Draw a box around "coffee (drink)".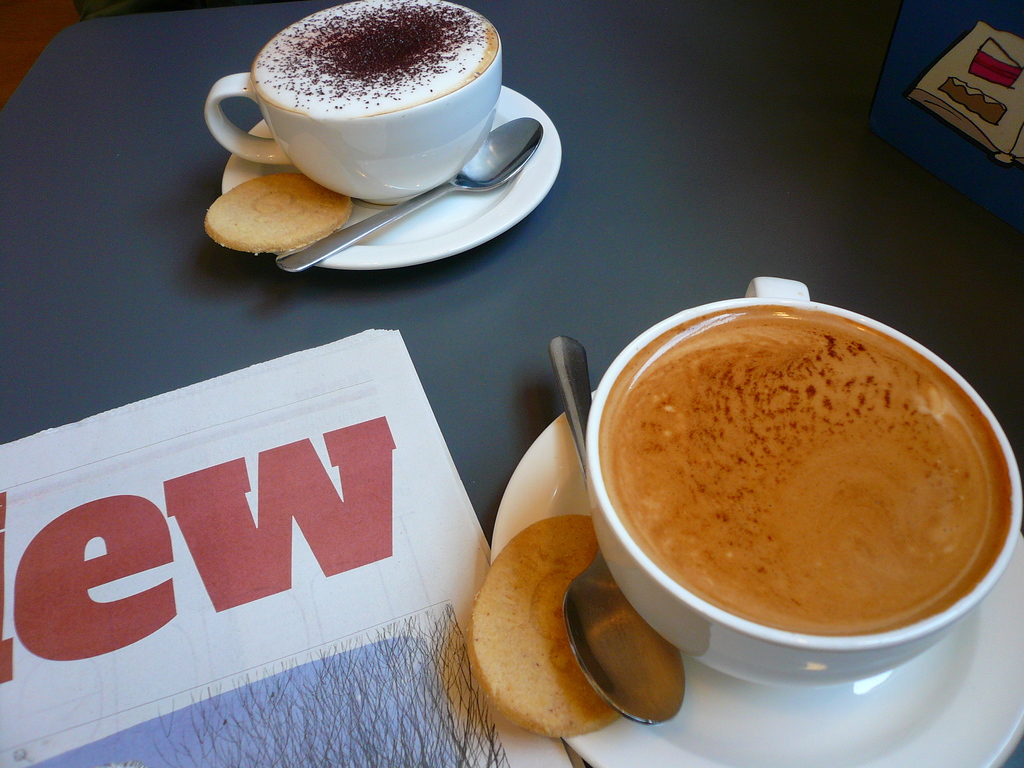
[x1=257, y1=6, x2=494, y2=106].
